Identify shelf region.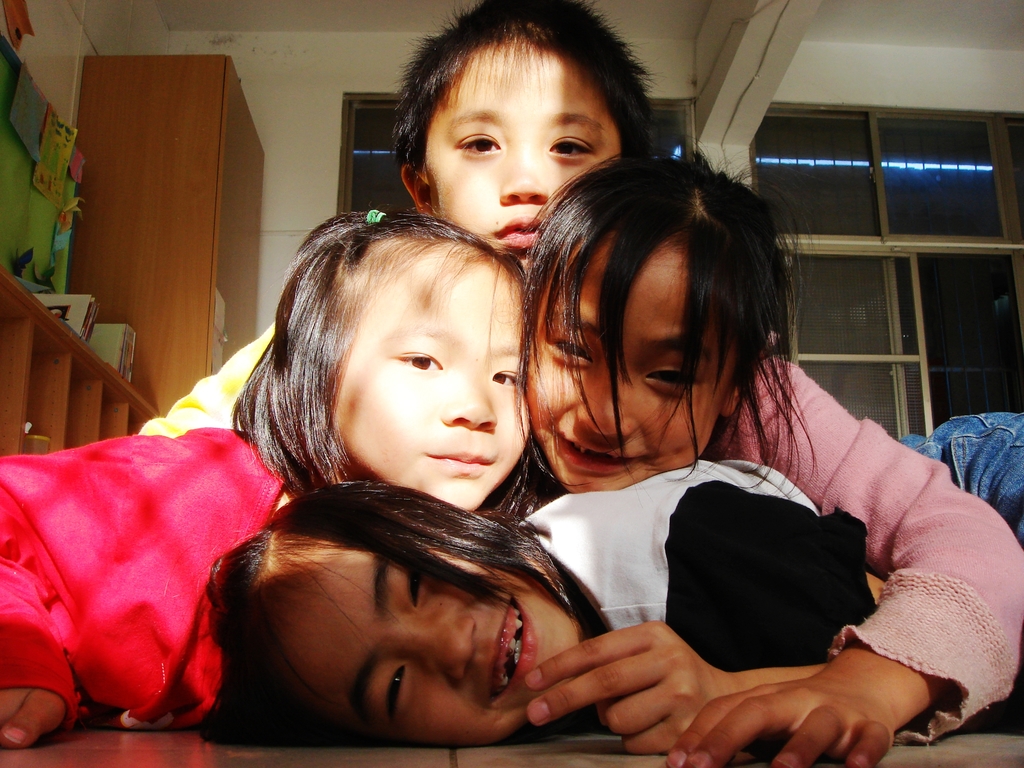
Region: bbox=(53, 364, 105, 451).
